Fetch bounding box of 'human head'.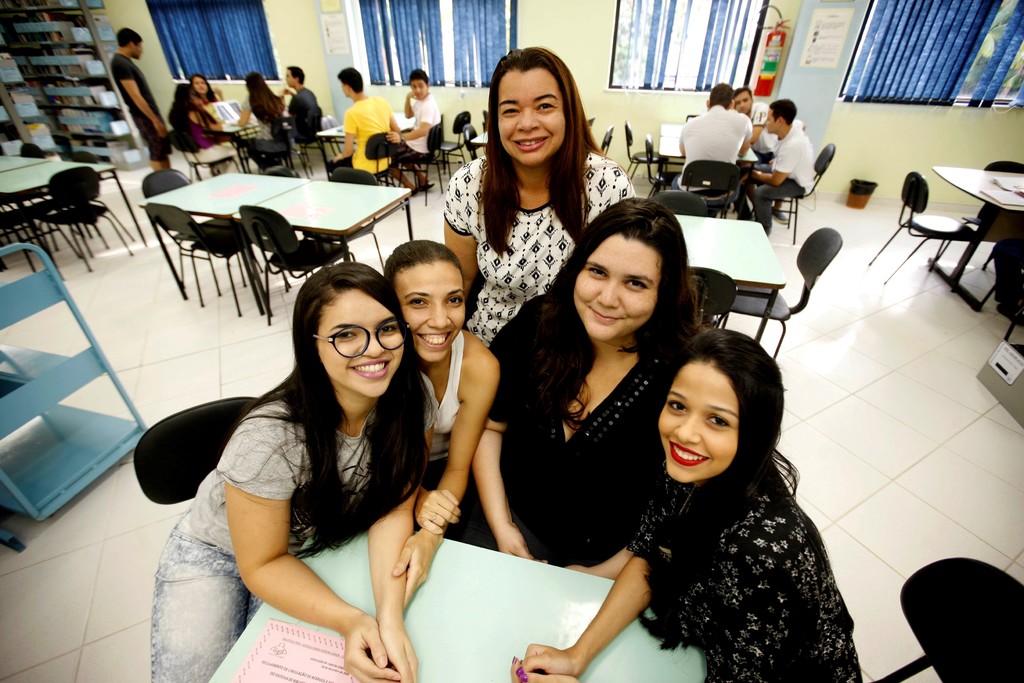
Bbox: x1=190, y1=74, x2=209, y2=97.
